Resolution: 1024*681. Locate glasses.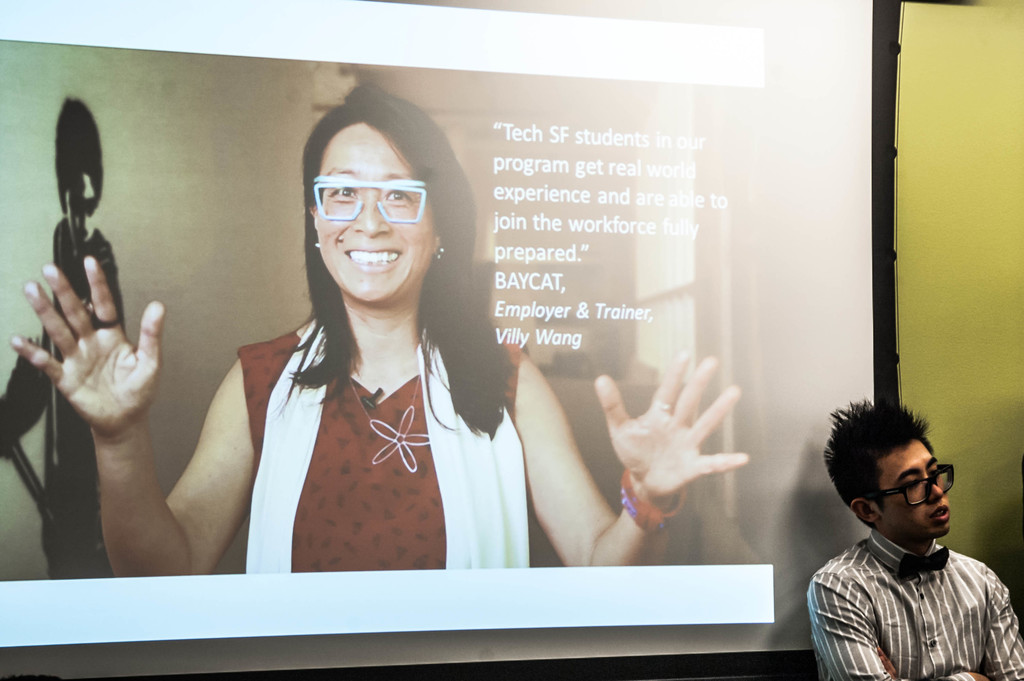
l=860, t=462, r=960, b=512.
